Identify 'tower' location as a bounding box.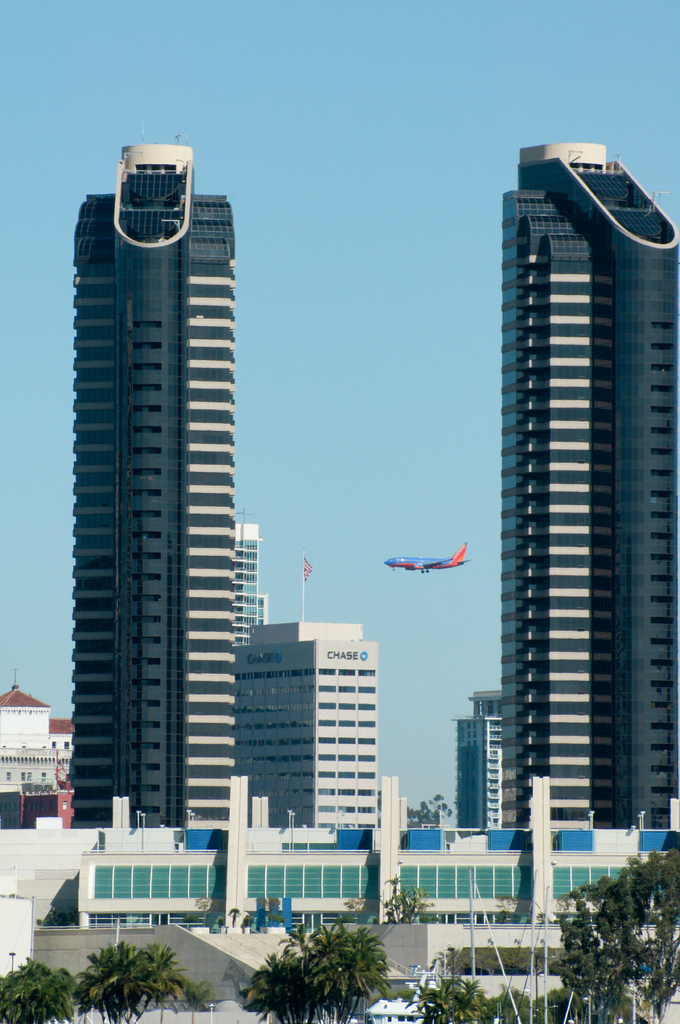
472,127,666,886.
